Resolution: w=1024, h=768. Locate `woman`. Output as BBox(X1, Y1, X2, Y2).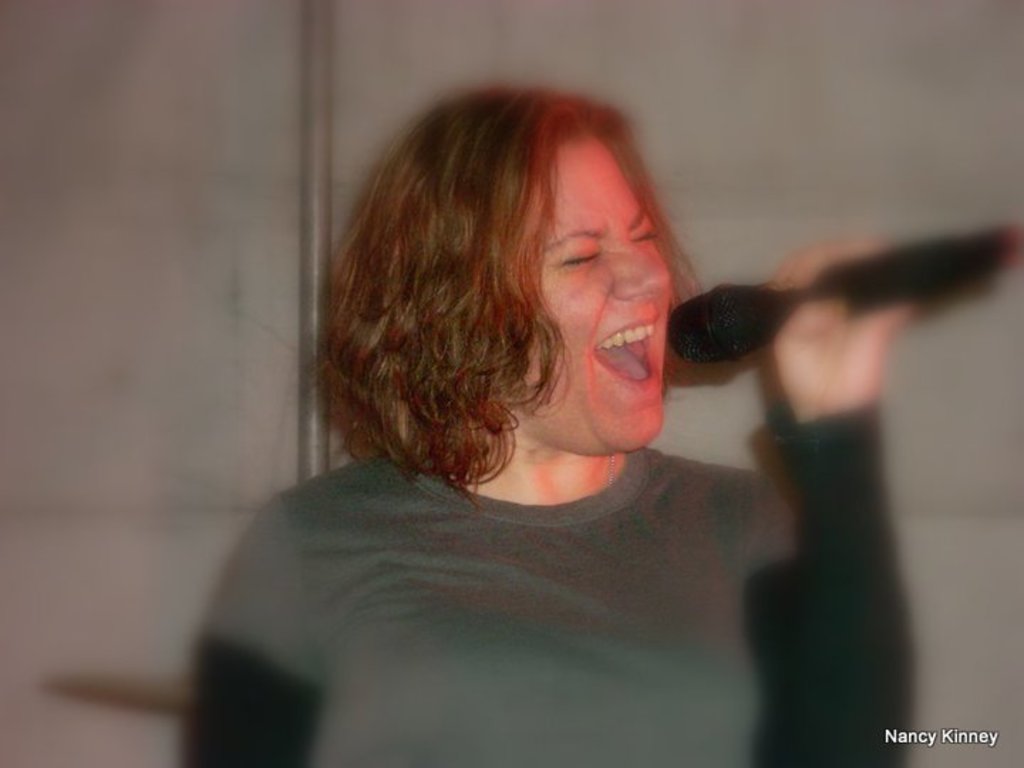
BBox(185, 94, 866, 757).
